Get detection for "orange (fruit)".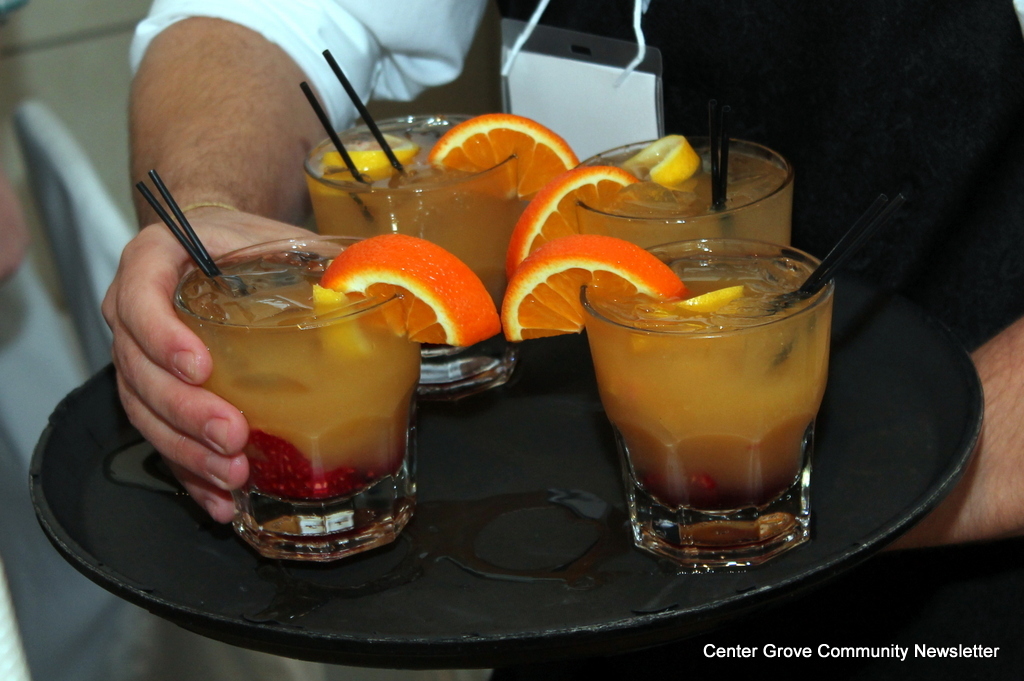
Detection: x1=317 y1=234 x2=504 y2=349.
